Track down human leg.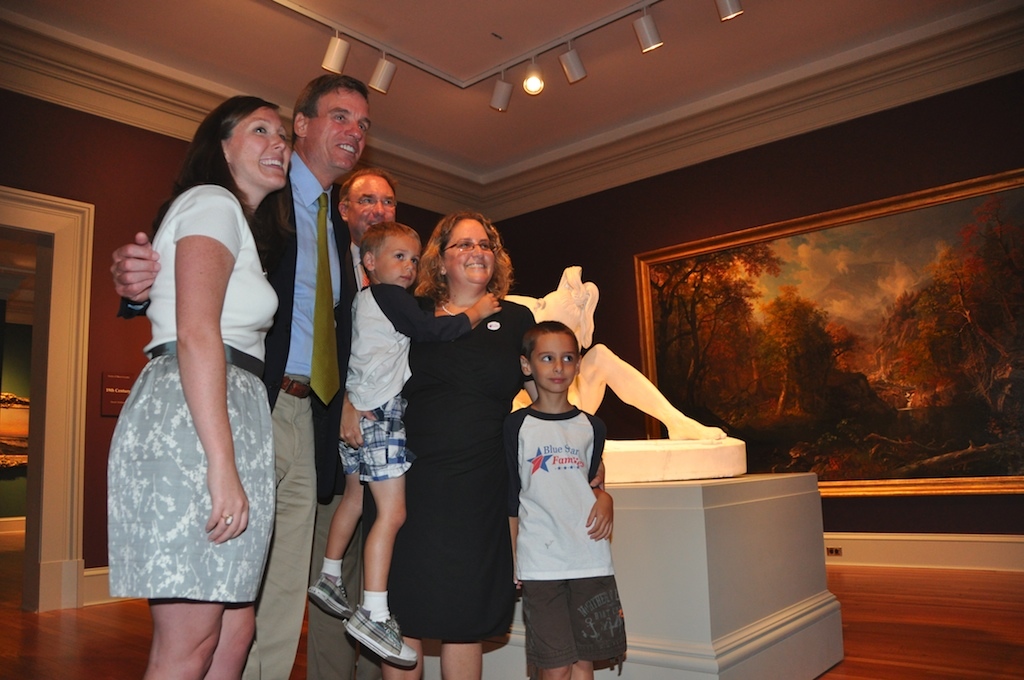
Tracked to <region>236, 393, 283, 679</region>.
